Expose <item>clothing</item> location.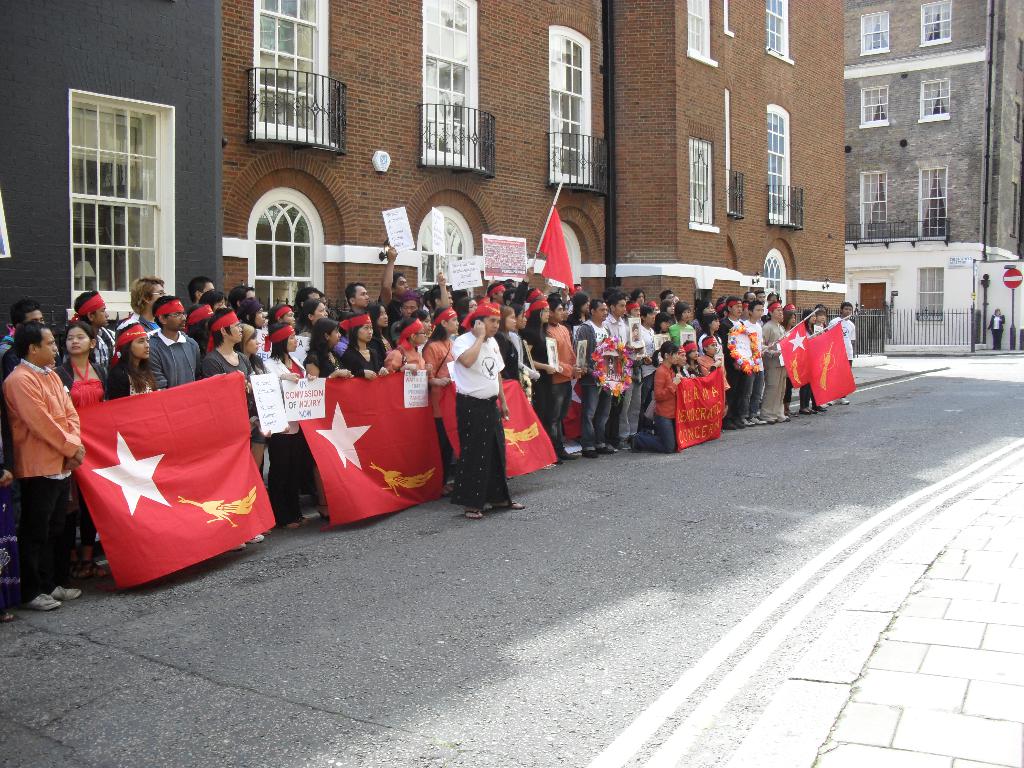
Exposed at 571:319:606:440.
